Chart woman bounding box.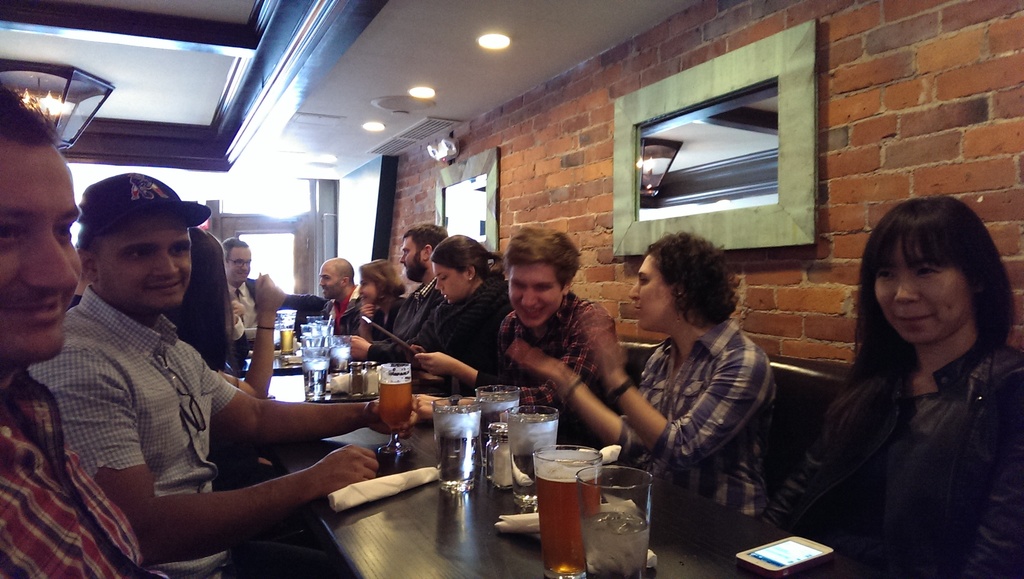
Charted: locate(785, 175, 1014, 575).
